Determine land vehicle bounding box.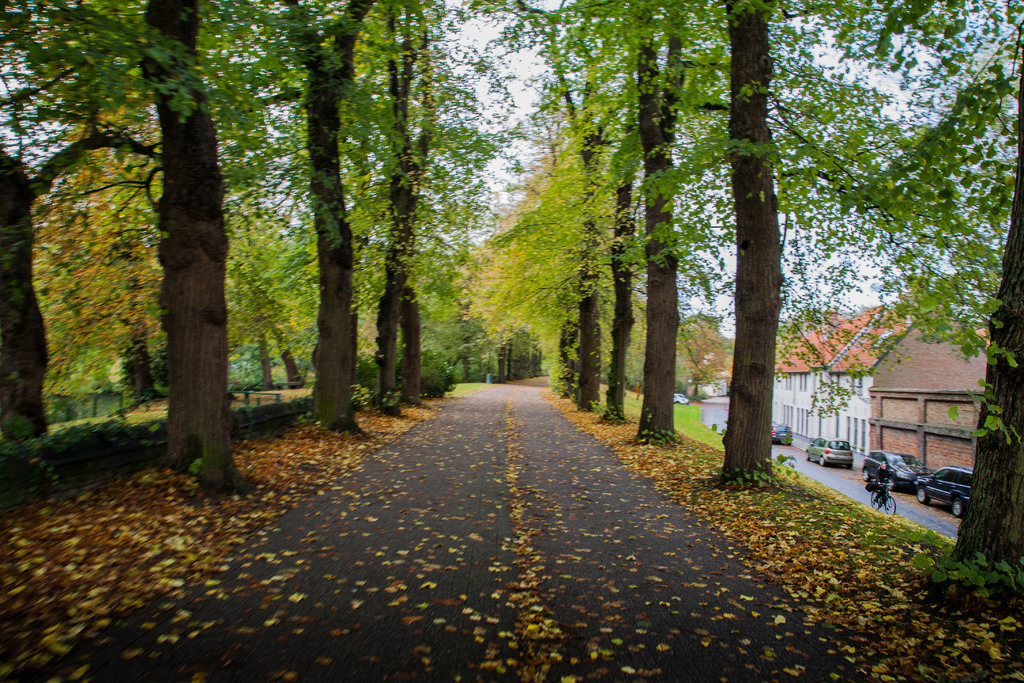
Determined: {"left": 671, "top": 391, "right": 689, "bottom": 406}.
